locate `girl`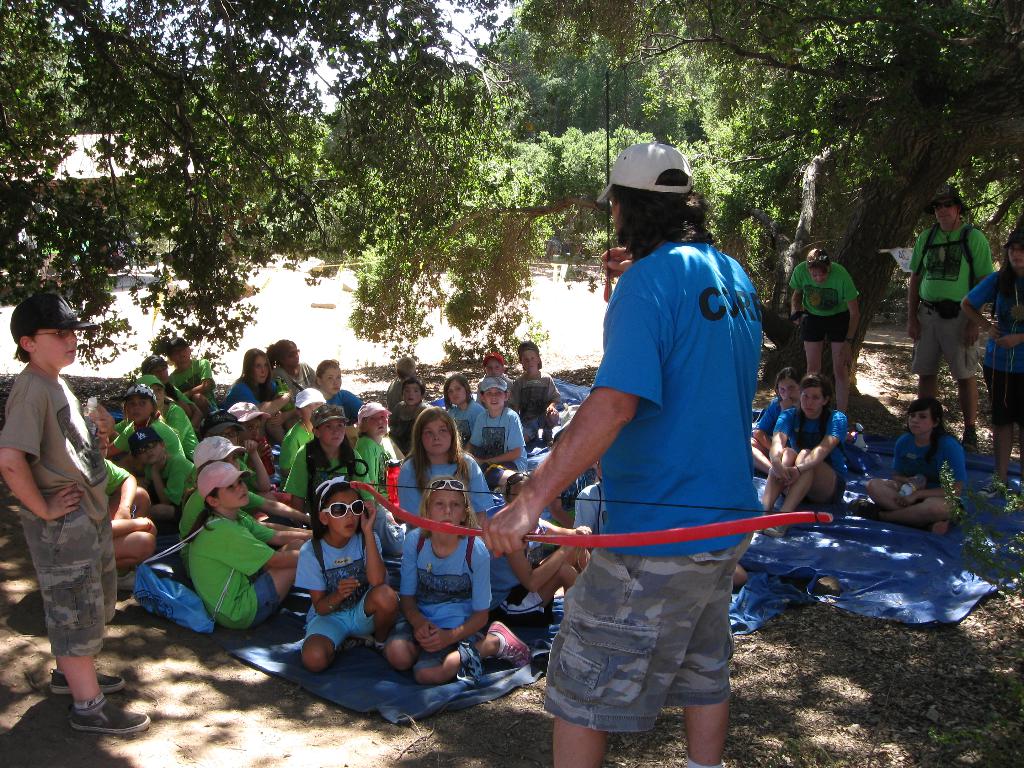
[283,404,374,513]
